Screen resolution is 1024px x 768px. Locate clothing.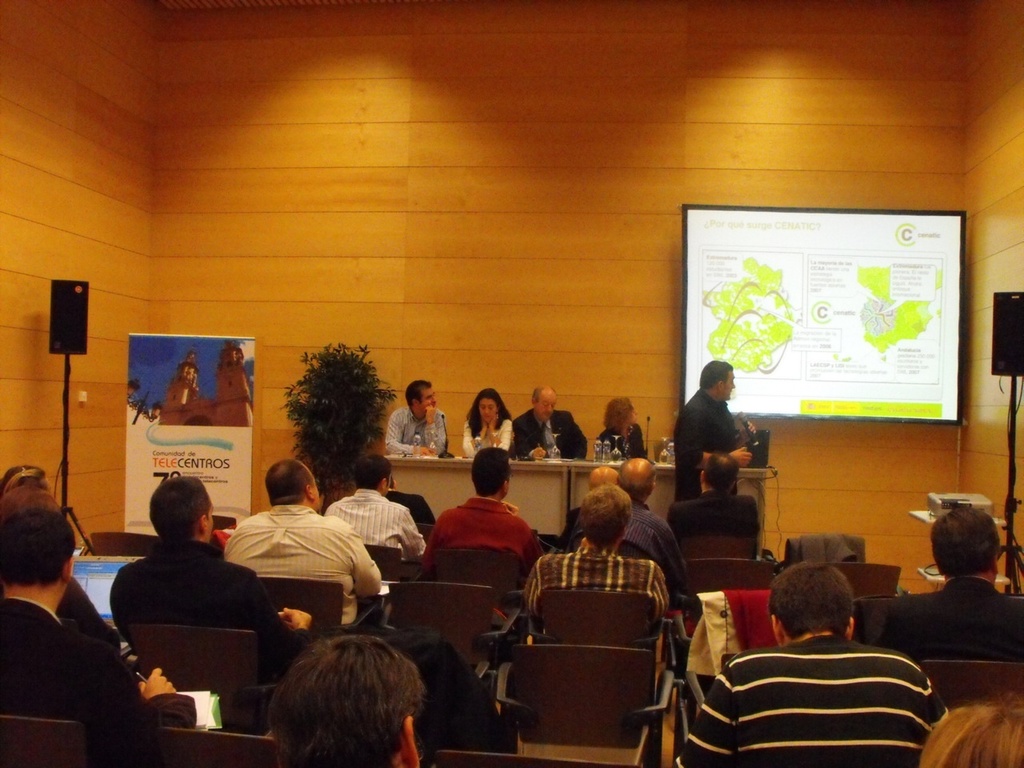
detection(519, 534, 675, 618).
